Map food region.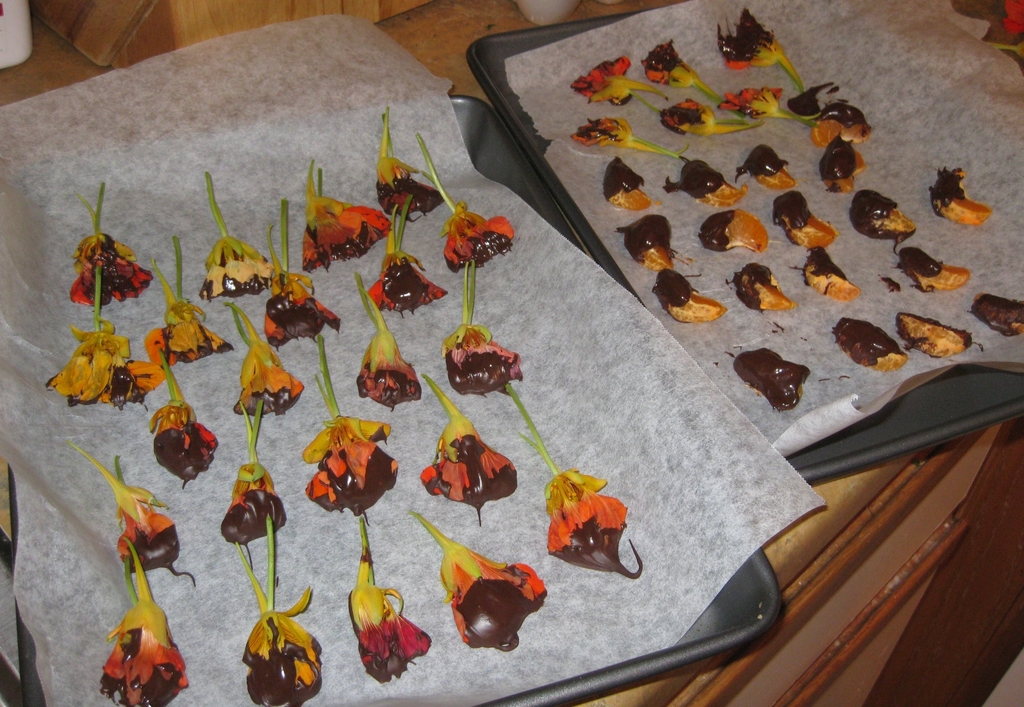
Mapped to [847, 188, 915, 250].
